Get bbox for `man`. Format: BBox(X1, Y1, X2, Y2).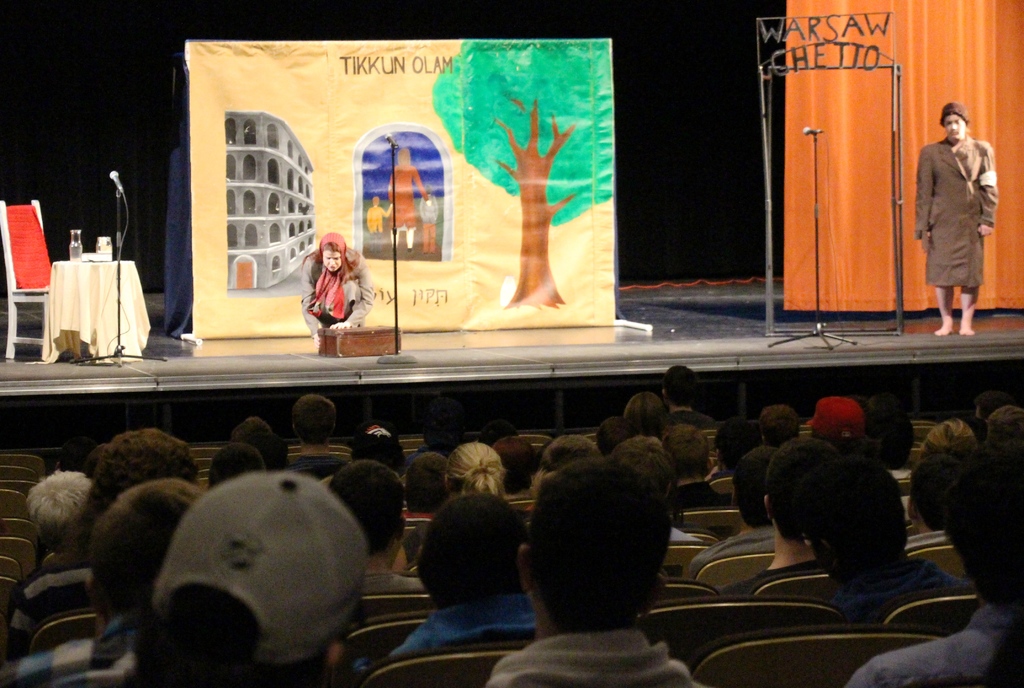
BBox(406, 452, 447, 512).
